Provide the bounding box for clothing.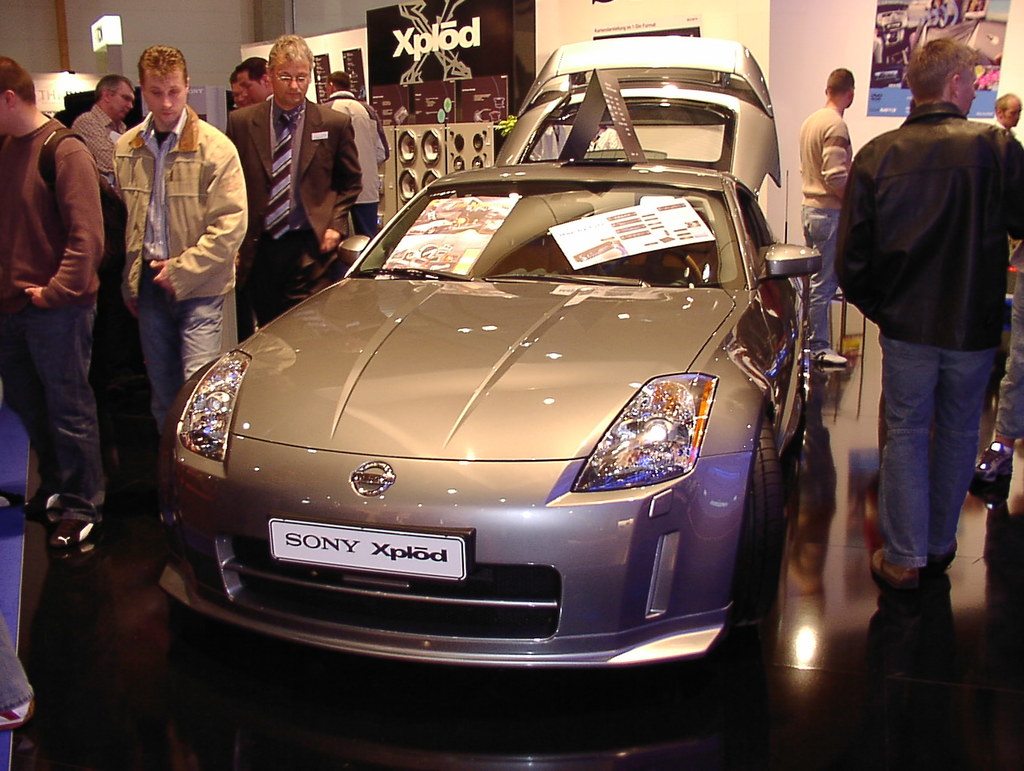
rect(322, 96, 393, 237).
